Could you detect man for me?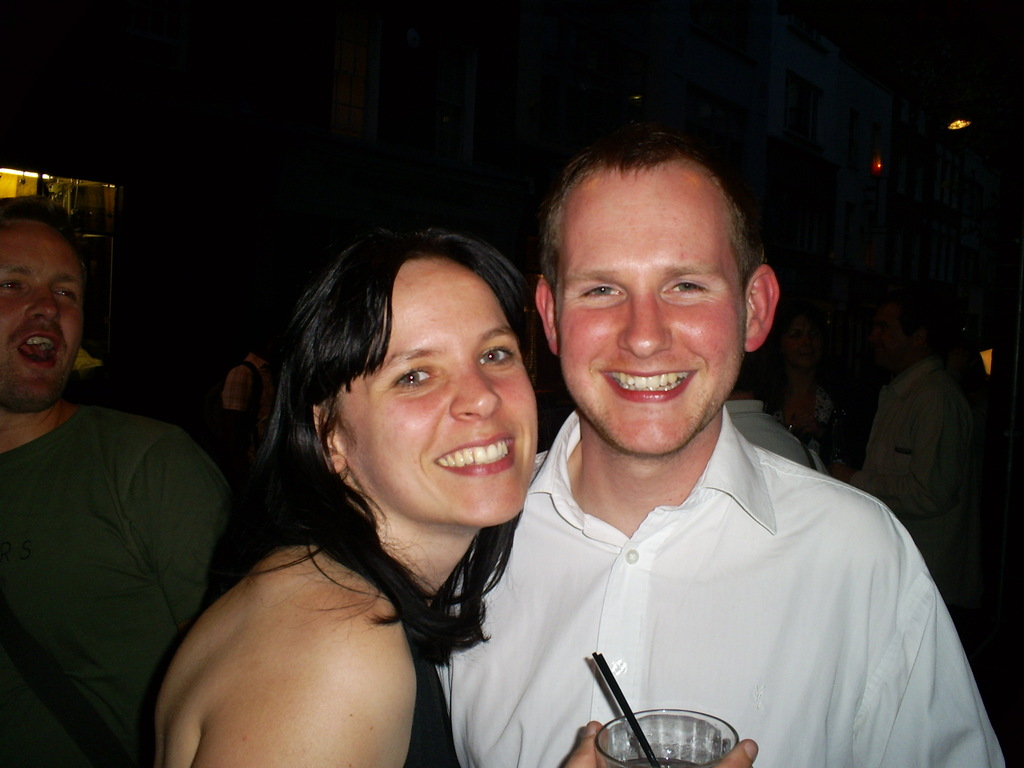
Detection result: <bbox>0, 193, 230, 767</bbox>.
